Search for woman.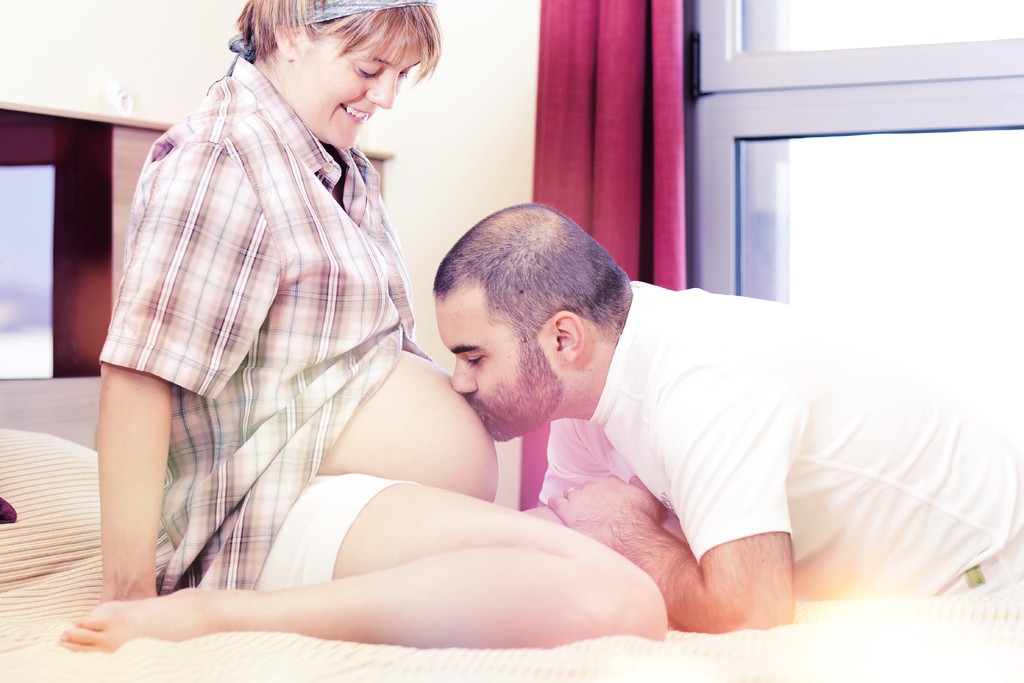
Found at [54,0,688,654].
